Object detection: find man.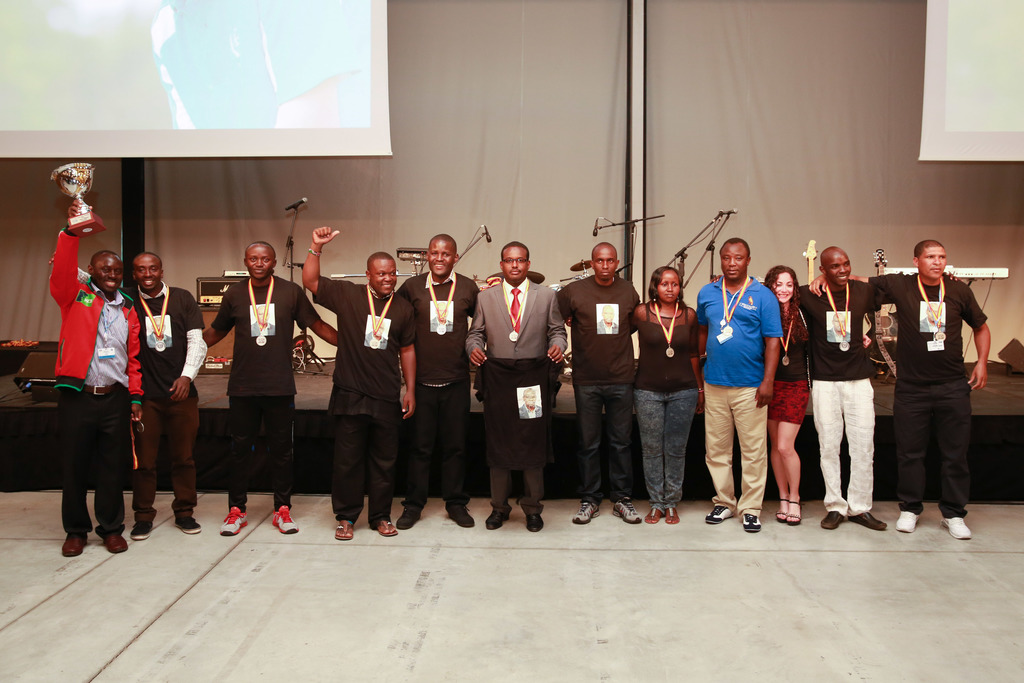
(197, 242, 336, 534).
